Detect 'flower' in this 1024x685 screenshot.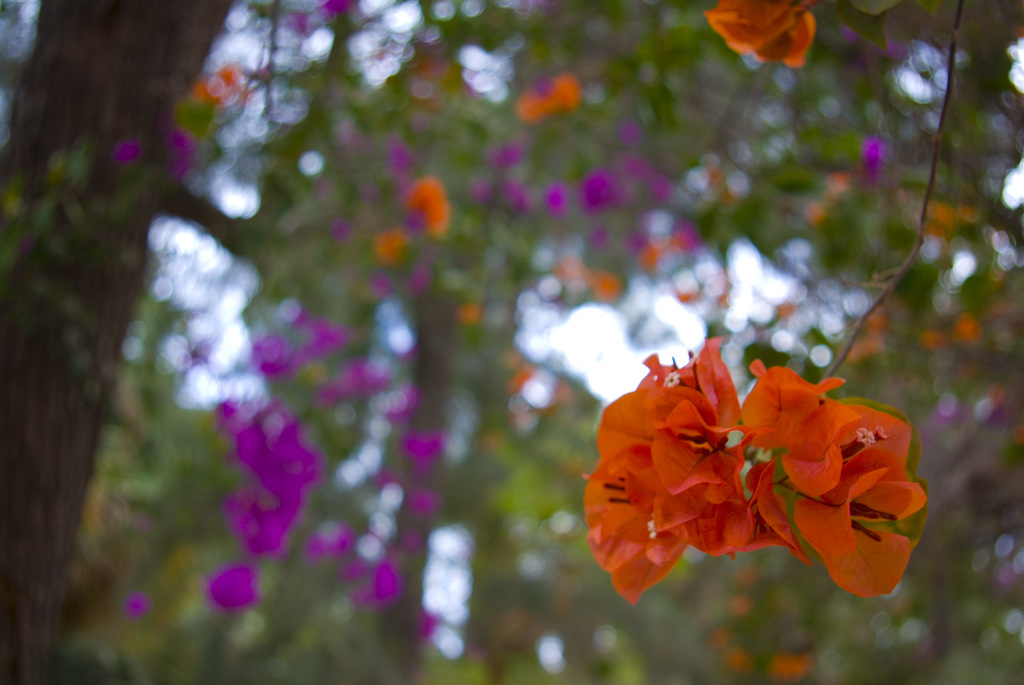
Detection: box(614, 148, 643, 174).
